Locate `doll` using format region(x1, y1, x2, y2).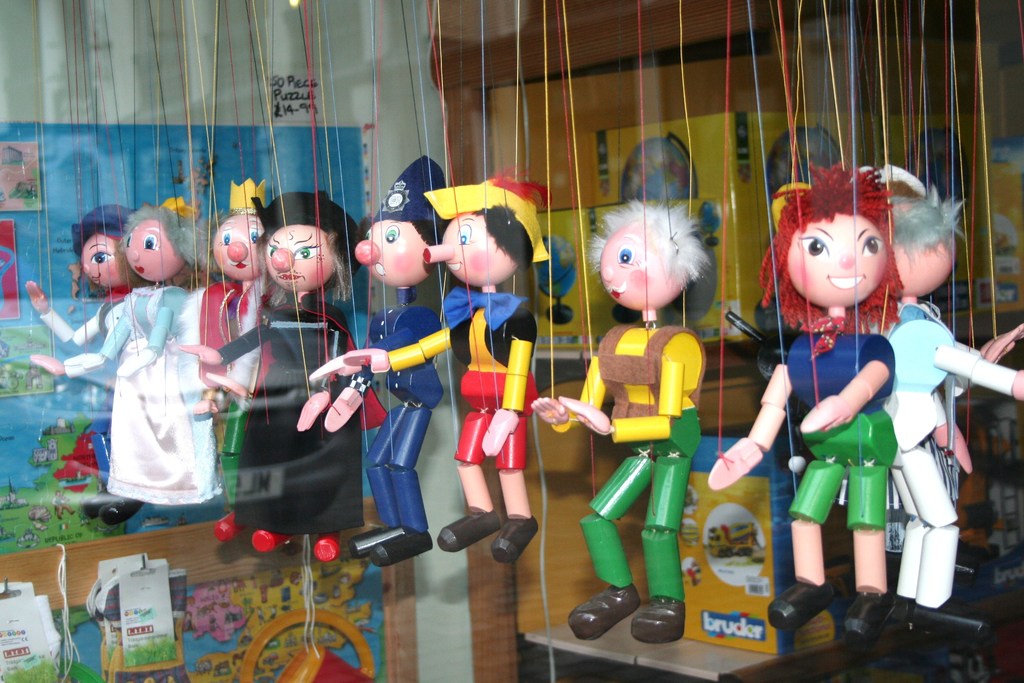
region(516, 201, 713, 638).
